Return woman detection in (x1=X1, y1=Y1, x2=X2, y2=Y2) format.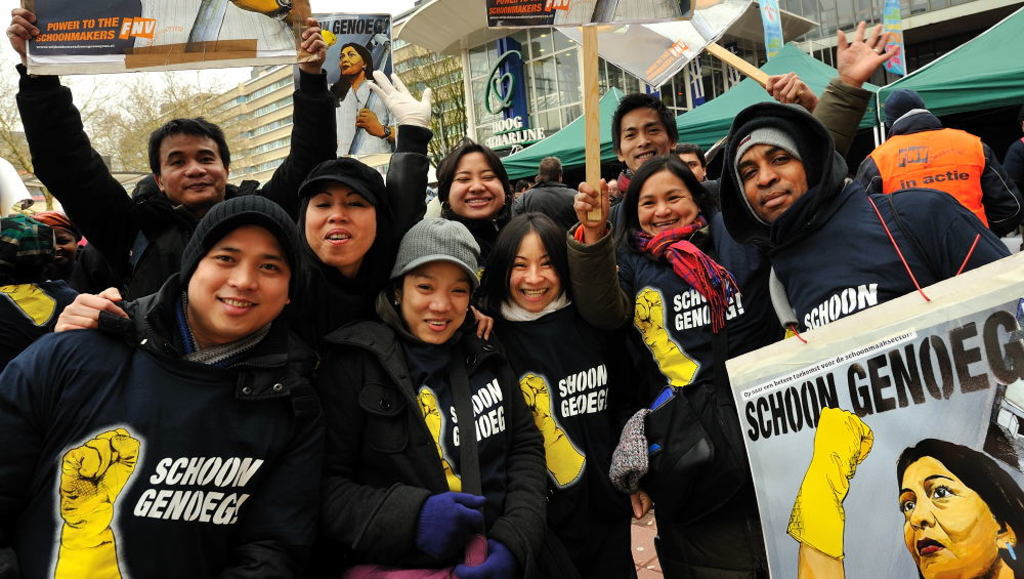
(x1=562, y1=149, x2=774, y2=578).
